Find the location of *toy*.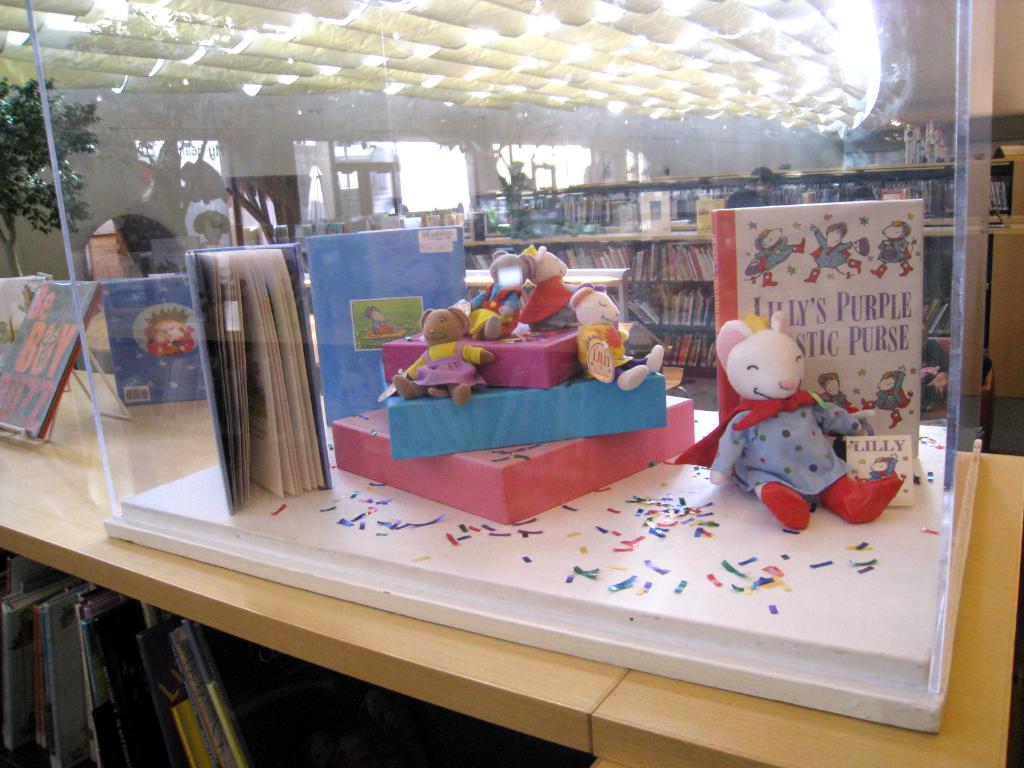
Location: {"x1": 870, "y1": 222, "x2": 911, "y2": 278}.
